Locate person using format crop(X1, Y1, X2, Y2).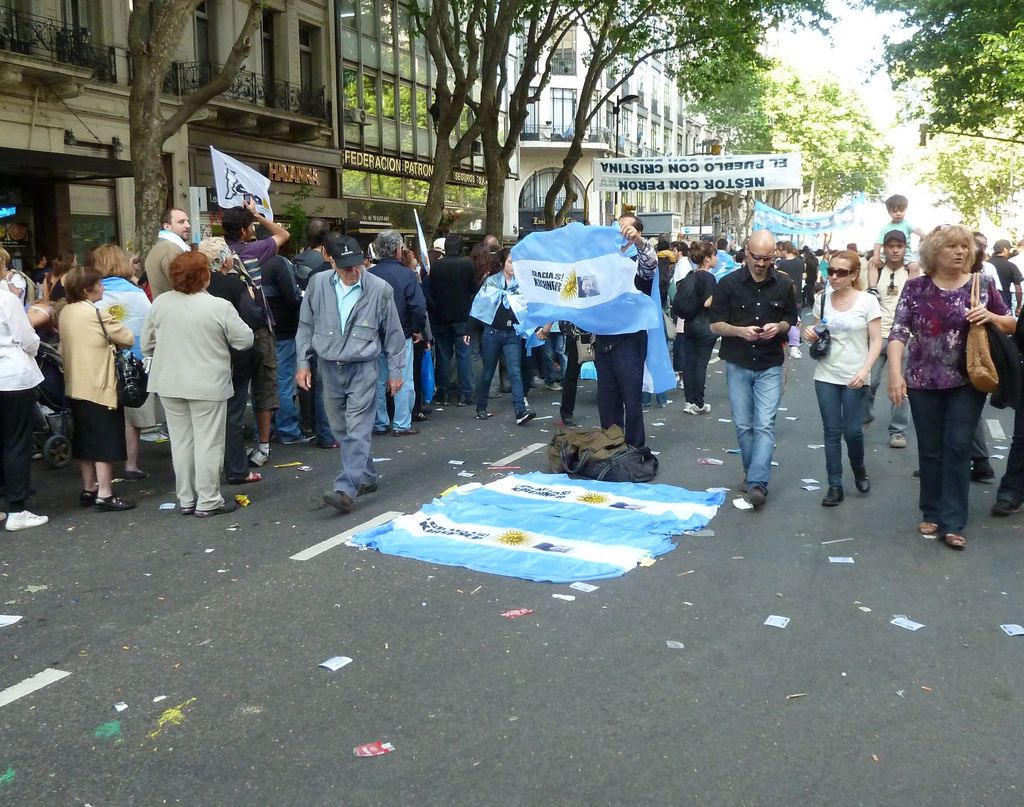
crop(972, 229, 1001, 288).
